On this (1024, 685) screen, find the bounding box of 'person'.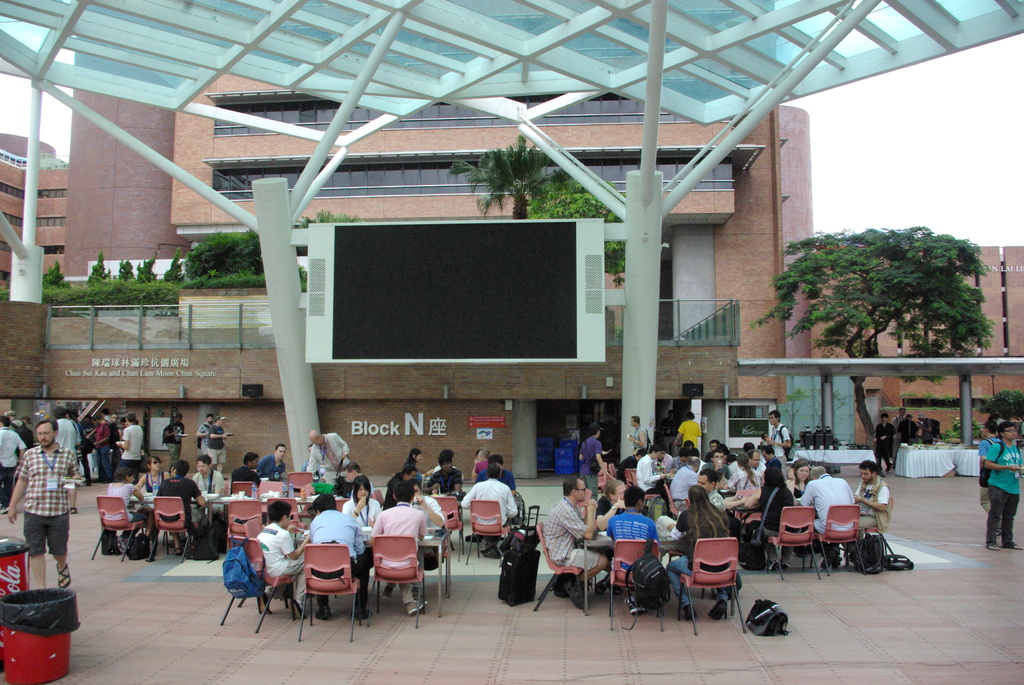
Bounding box: box(895, 413, 918, 450).
